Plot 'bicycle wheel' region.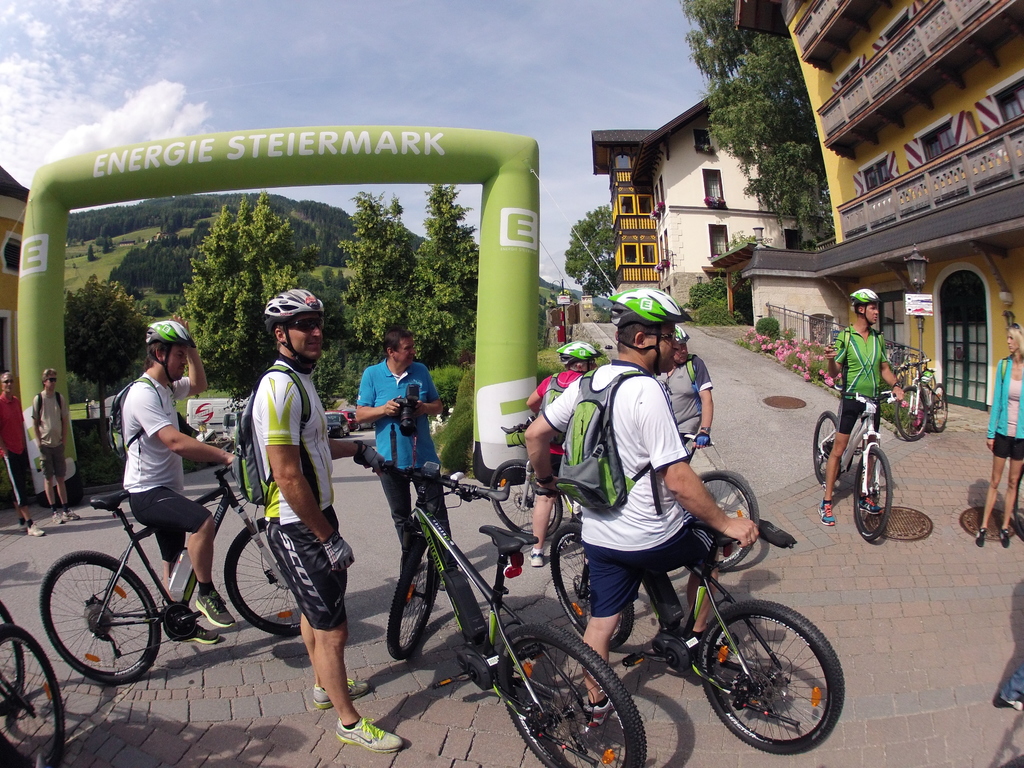
Plotted at box=[379, 525, 452, 662].
